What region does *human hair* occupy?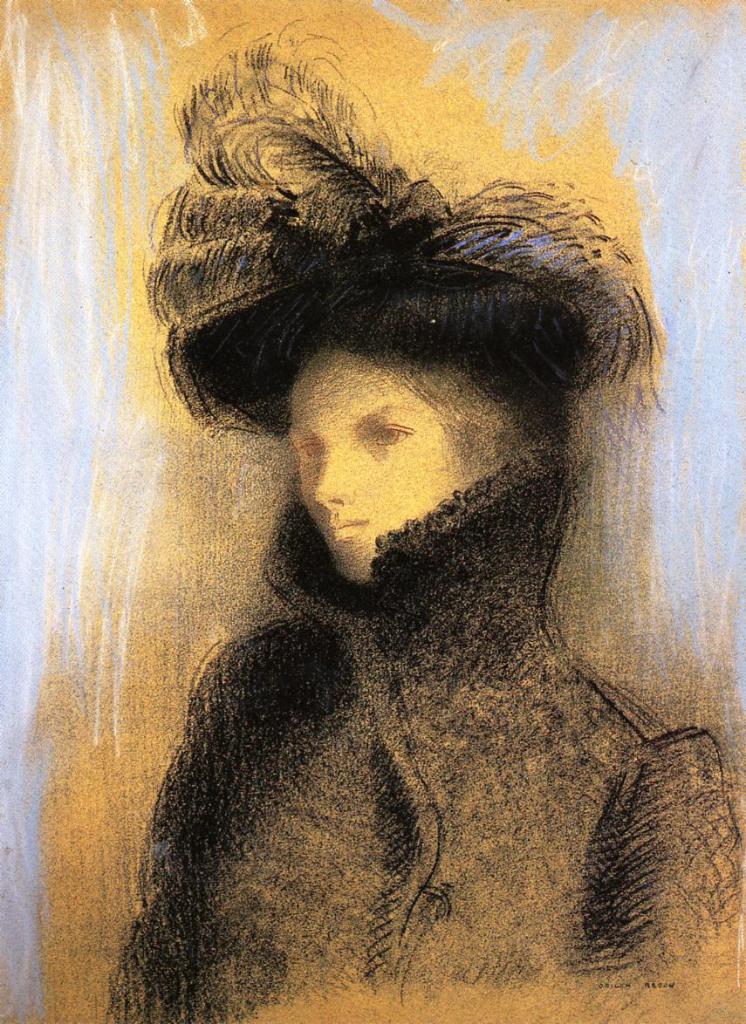
BBox(149, 0, 640, 413).
